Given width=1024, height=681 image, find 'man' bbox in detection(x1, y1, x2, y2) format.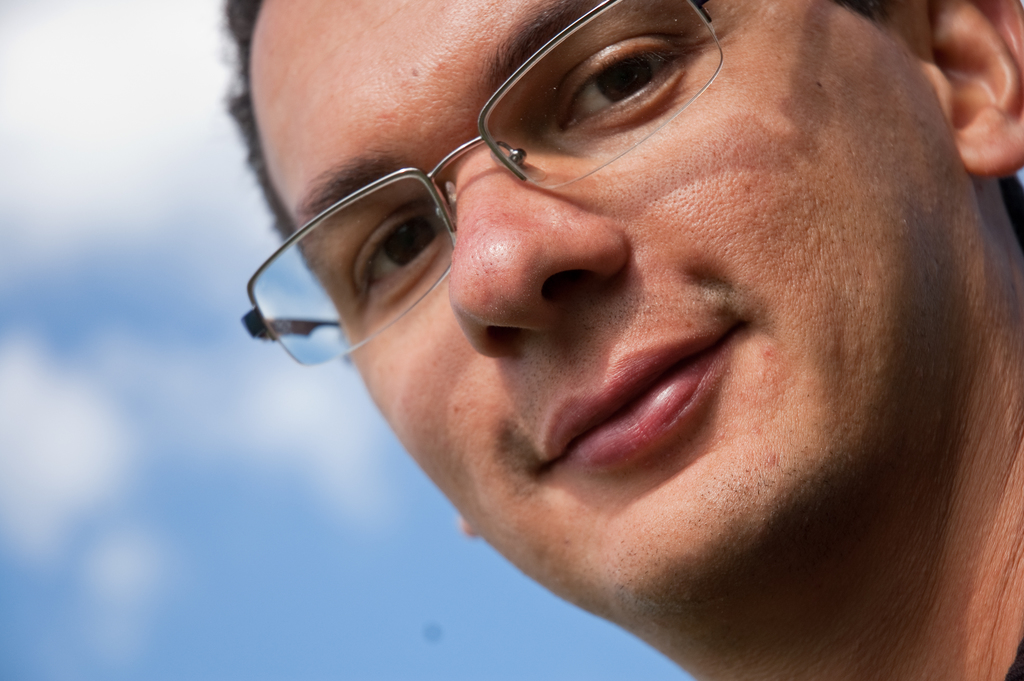
detection(214, 0, 1023, 680).
